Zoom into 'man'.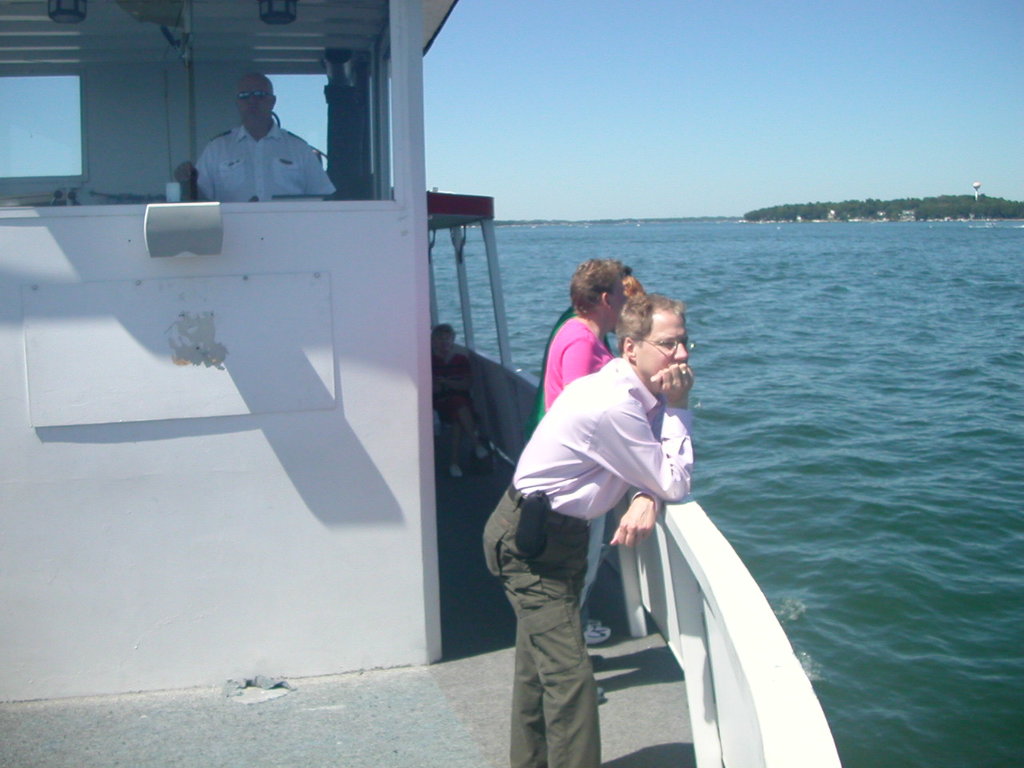
Zoom target: Rect(544, 250, 634, 644).
